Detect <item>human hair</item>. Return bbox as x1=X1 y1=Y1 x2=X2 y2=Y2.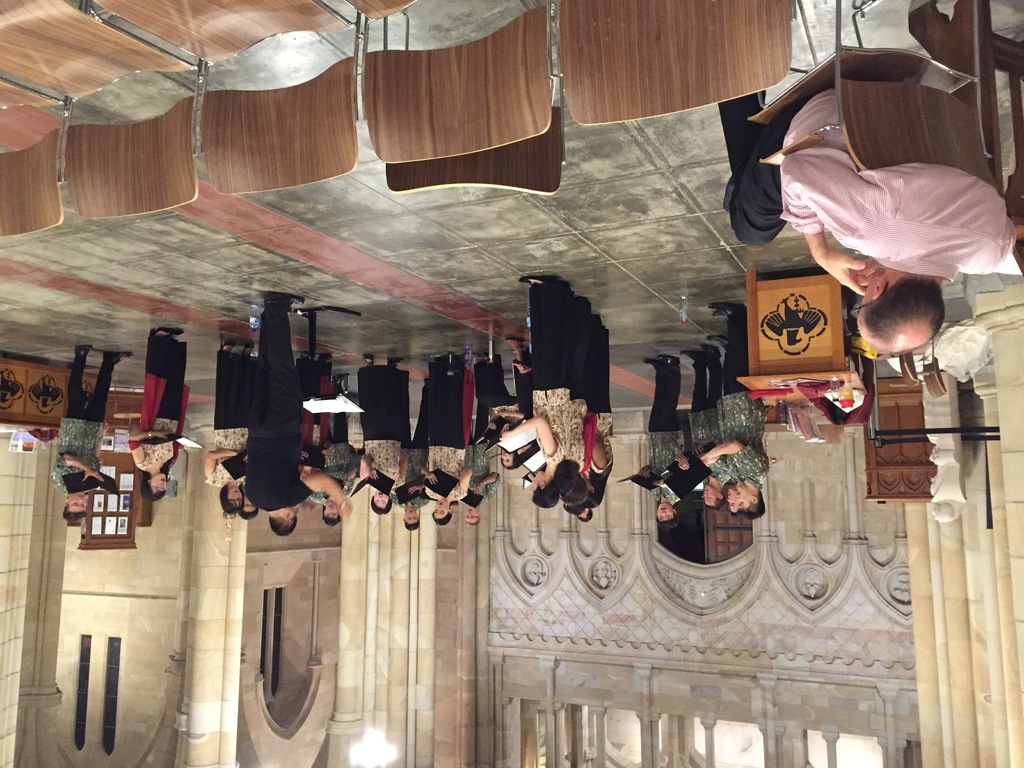
x1=430 y1=511 x2=454 y2=525.
